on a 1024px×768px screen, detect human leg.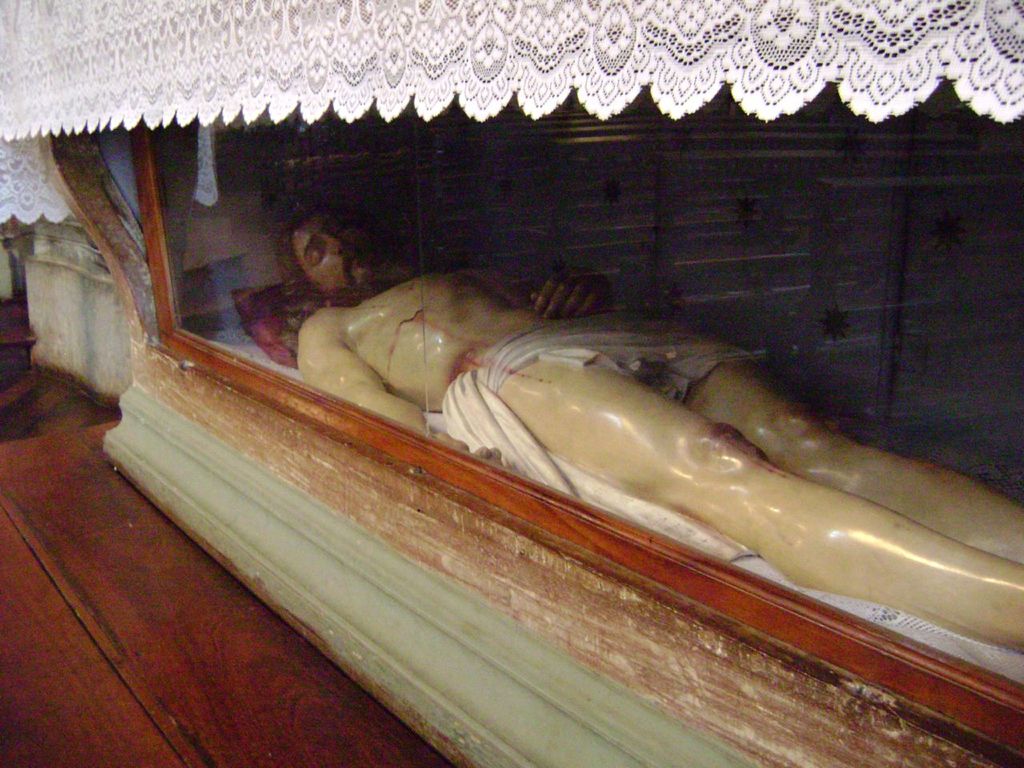
<bbox>594, 322, 1019, 562</bbox>.
